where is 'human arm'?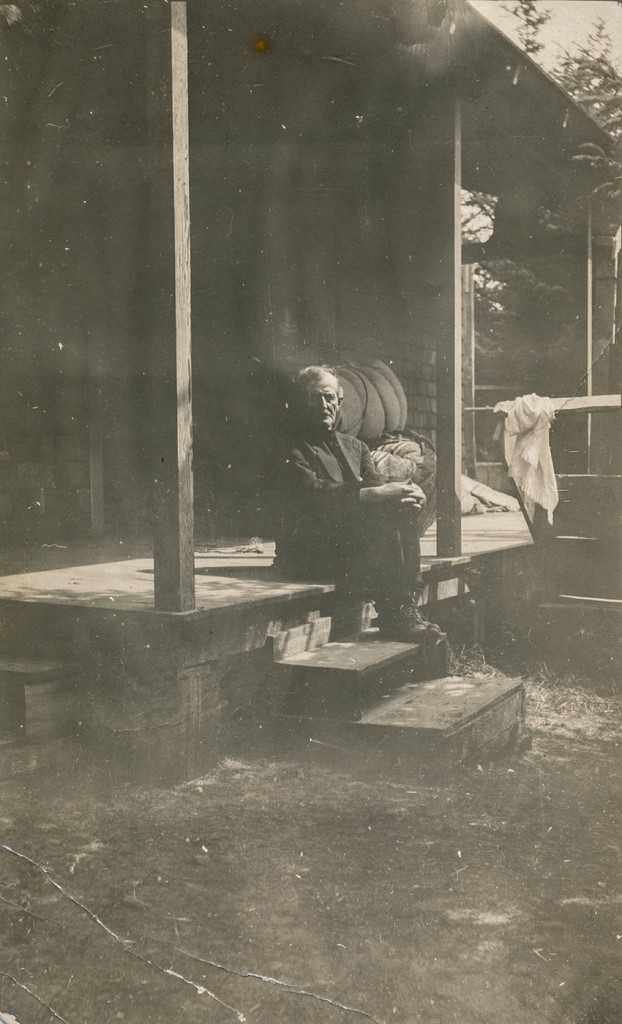
left=283, top=443, right=414, bottom=508.
